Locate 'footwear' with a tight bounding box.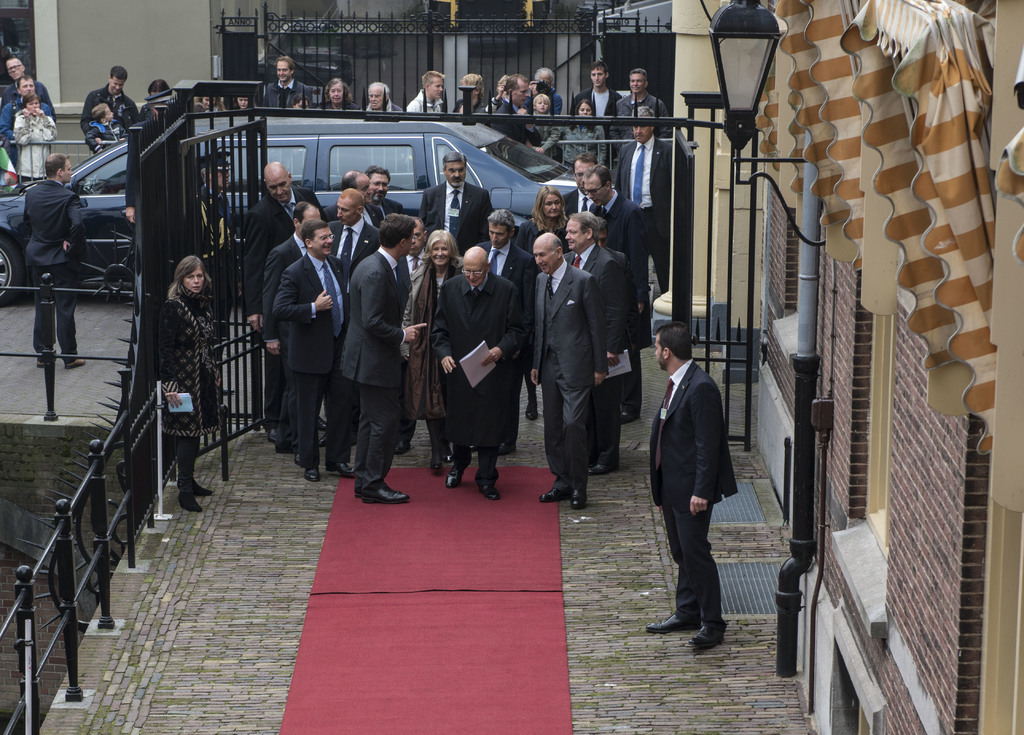
{"left": 644, "top": 614, "right": 685, "bottom": 634}.
